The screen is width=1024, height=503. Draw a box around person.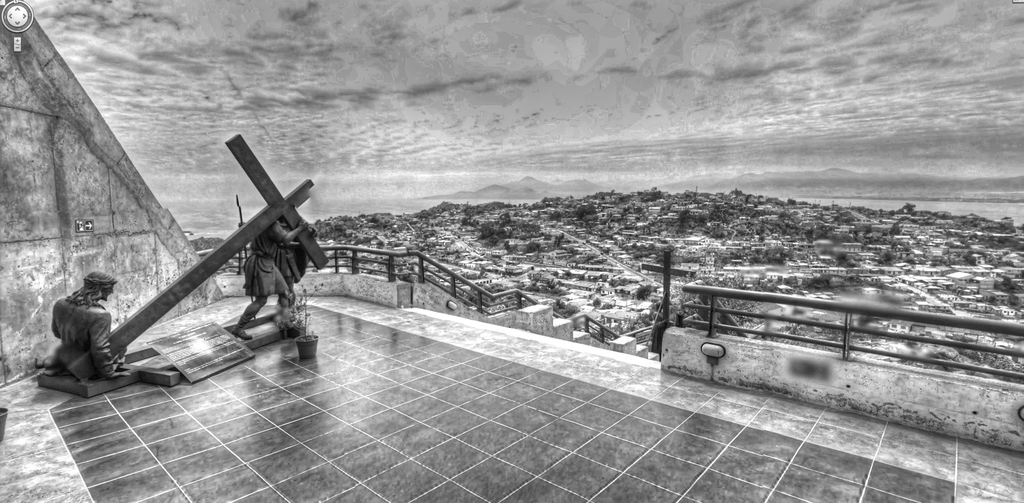
locate(42, 261, 124, 399).
